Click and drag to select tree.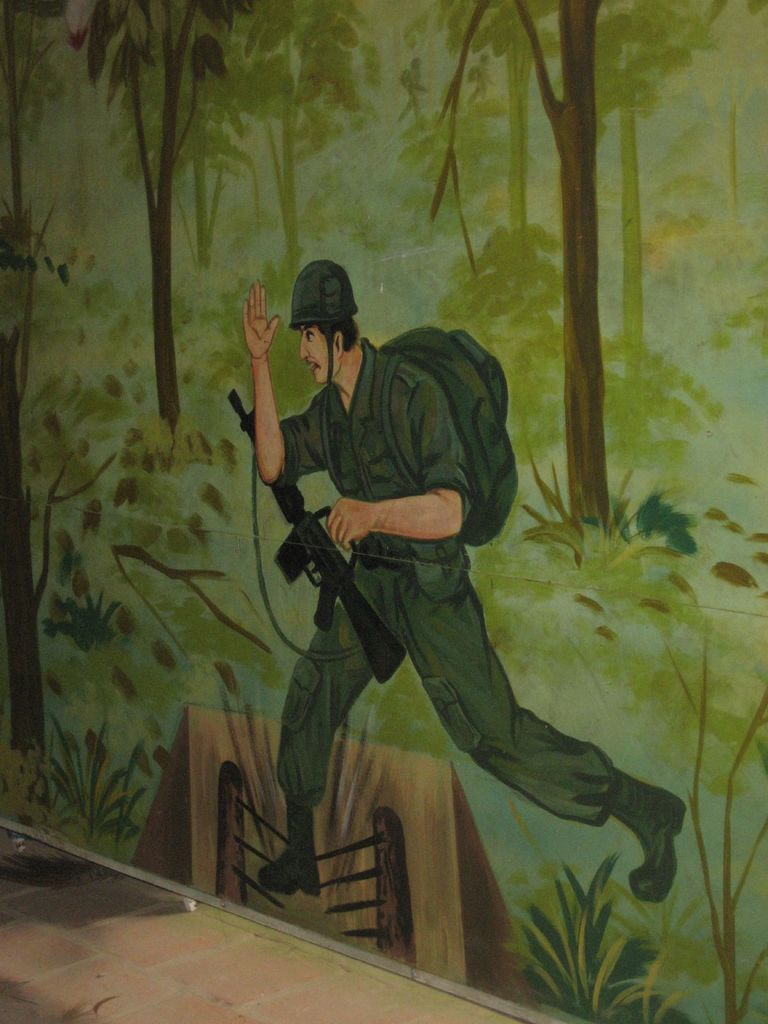
Selection: select_region(191, 0, 403, 296).
